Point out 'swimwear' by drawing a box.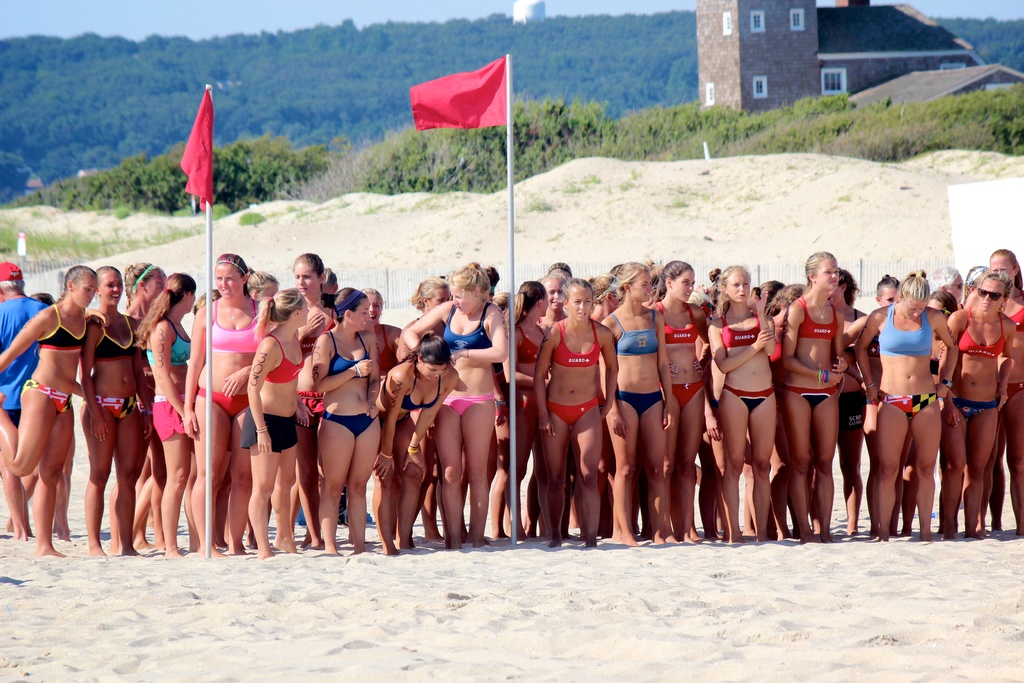
l=89, t=315, r=143, b=362.
